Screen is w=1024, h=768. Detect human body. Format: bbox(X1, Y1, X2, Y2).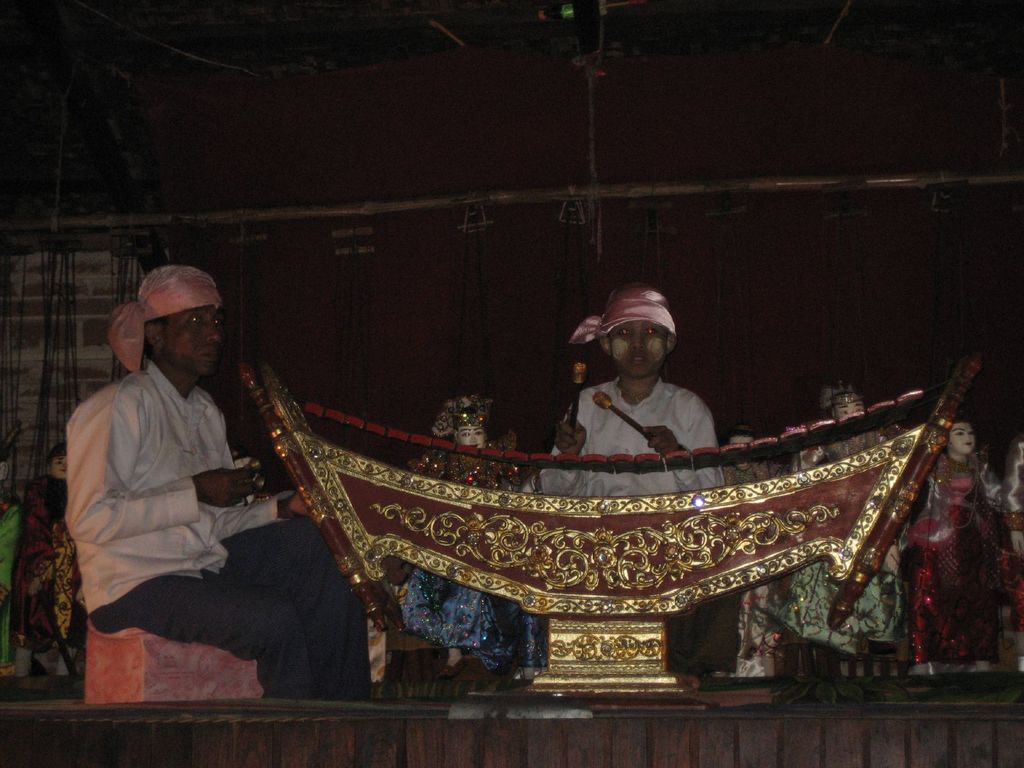
bbox(552, 287, 715, 454).
